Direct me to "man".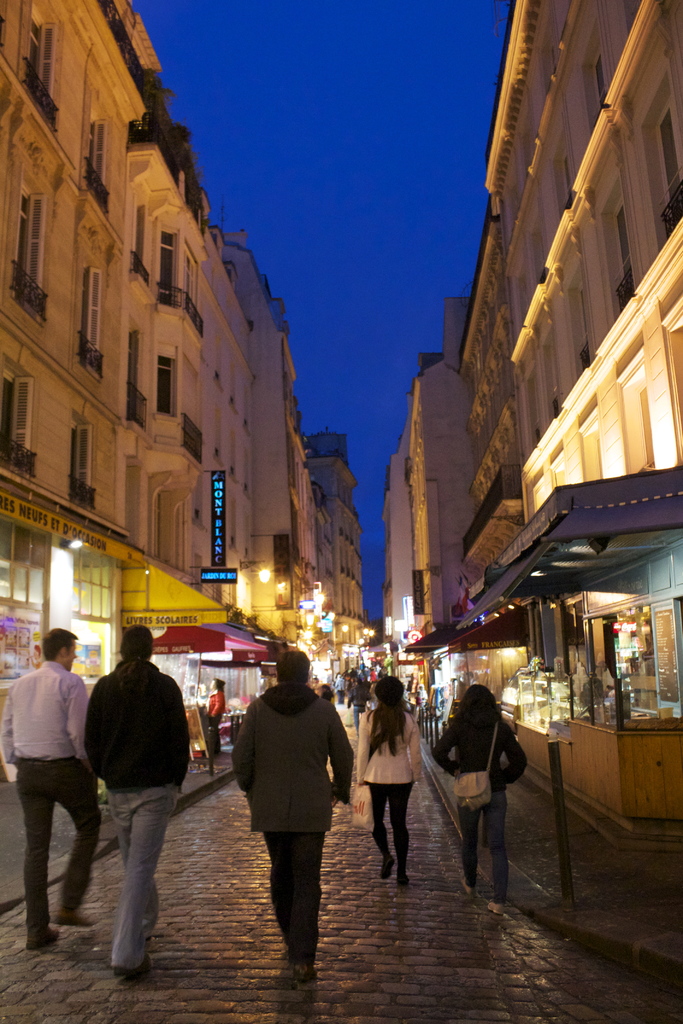
Direction: region(226, 659, 347, 974).
